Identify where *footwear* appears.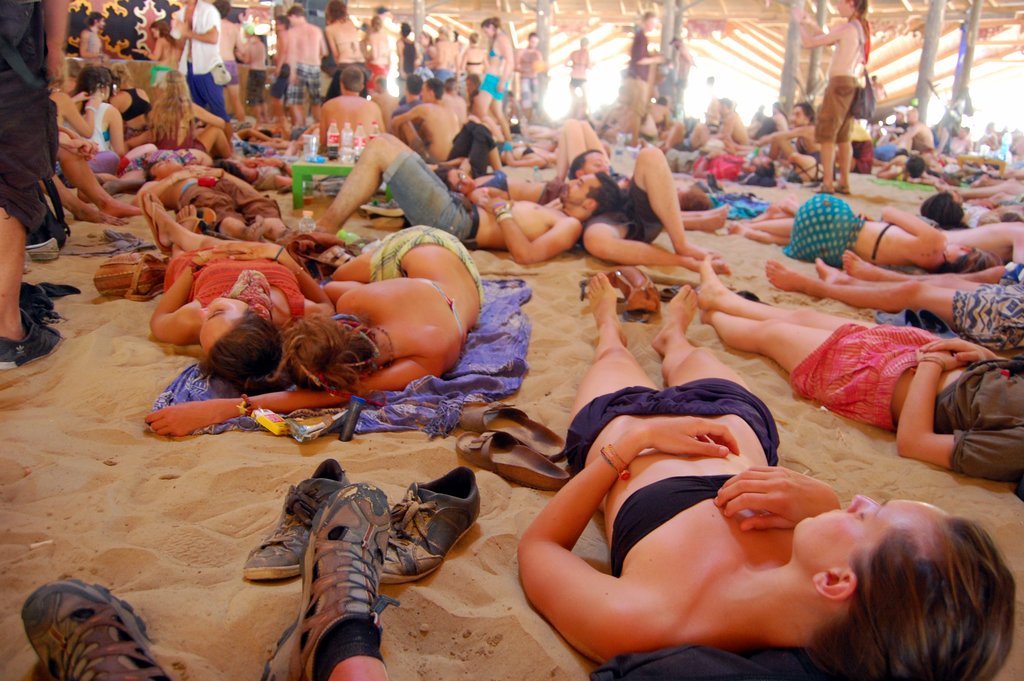
Appears at [0,309,68,371].
